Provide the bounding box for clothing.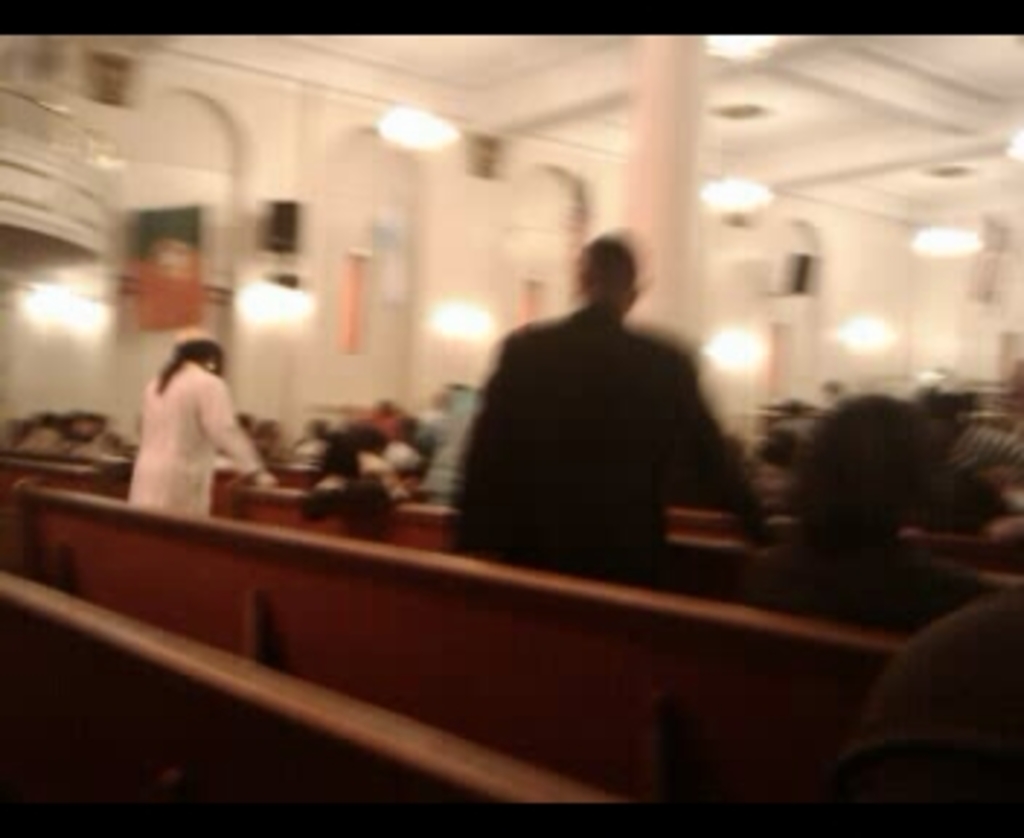
<region>317, 445, 413, 506</region>.
